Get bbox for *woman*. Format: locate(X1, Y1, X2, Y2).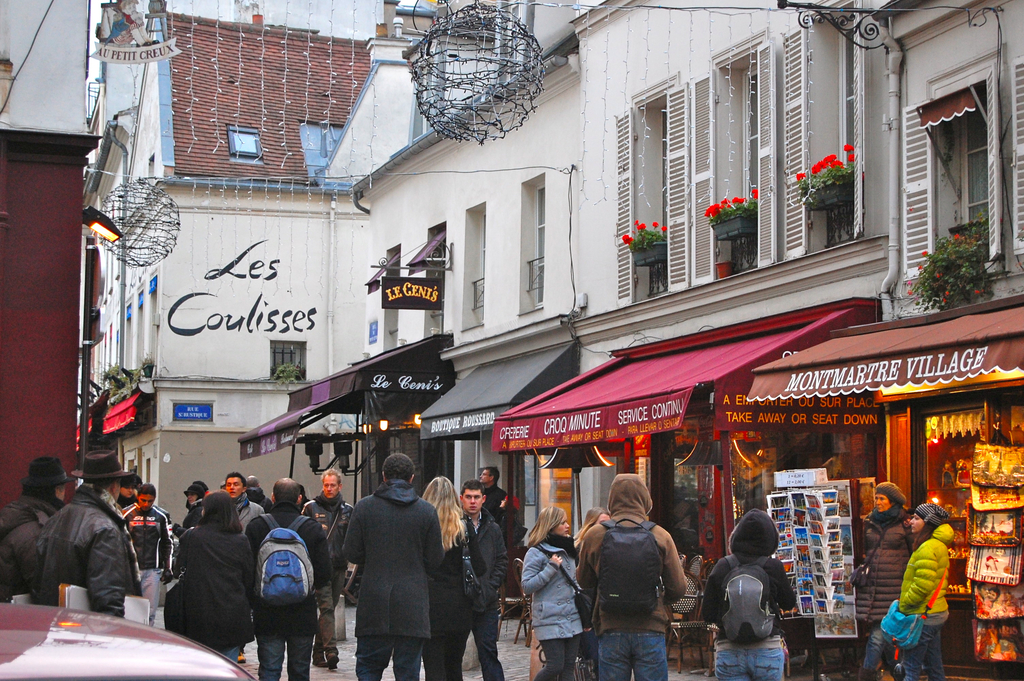
locate(893, 501, 956, 680).
